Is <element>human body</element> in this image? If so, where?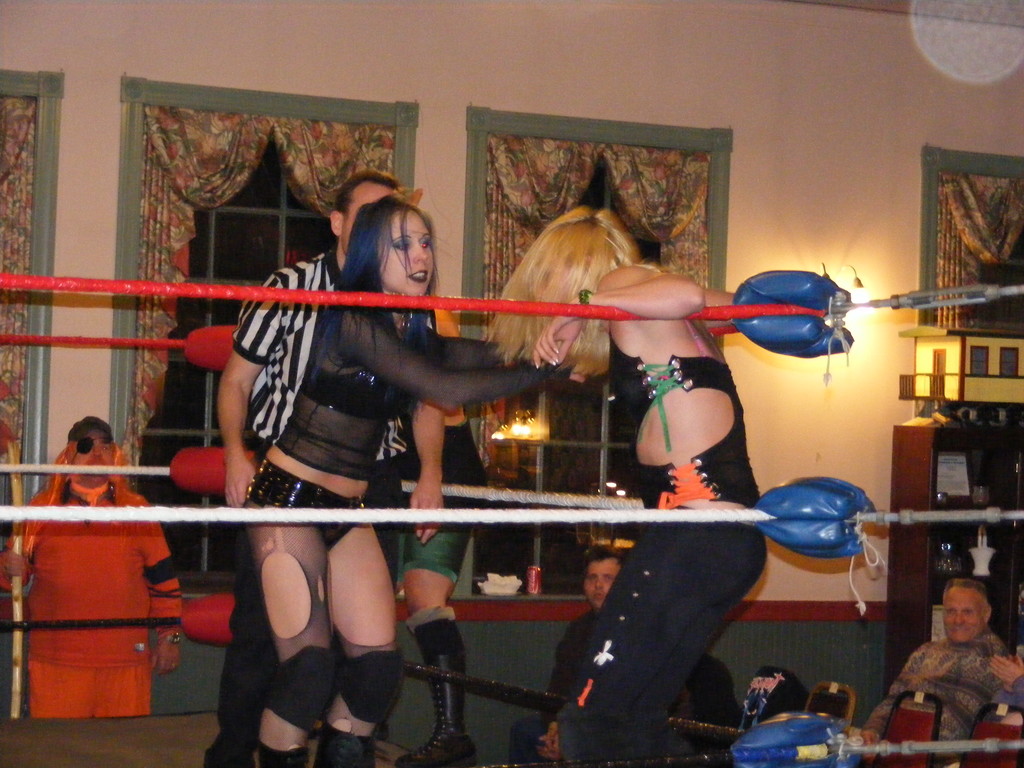
Yes, at select_region(514, 540, 742, 767).
